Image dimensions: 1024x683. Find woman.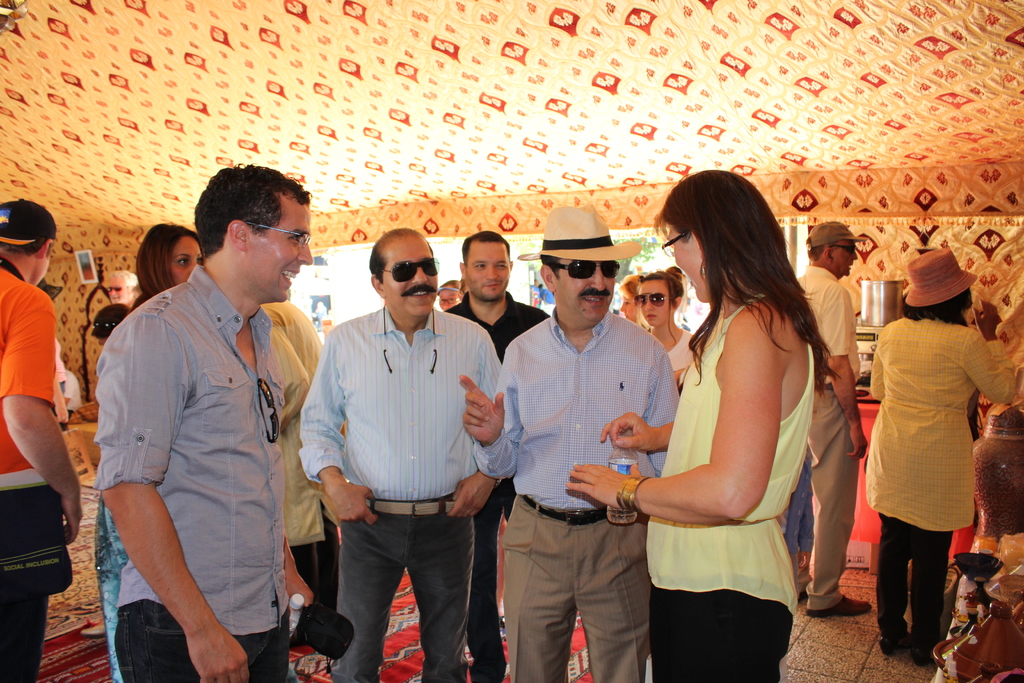
(x1=129, y1=222, x2=209, y2=315).
